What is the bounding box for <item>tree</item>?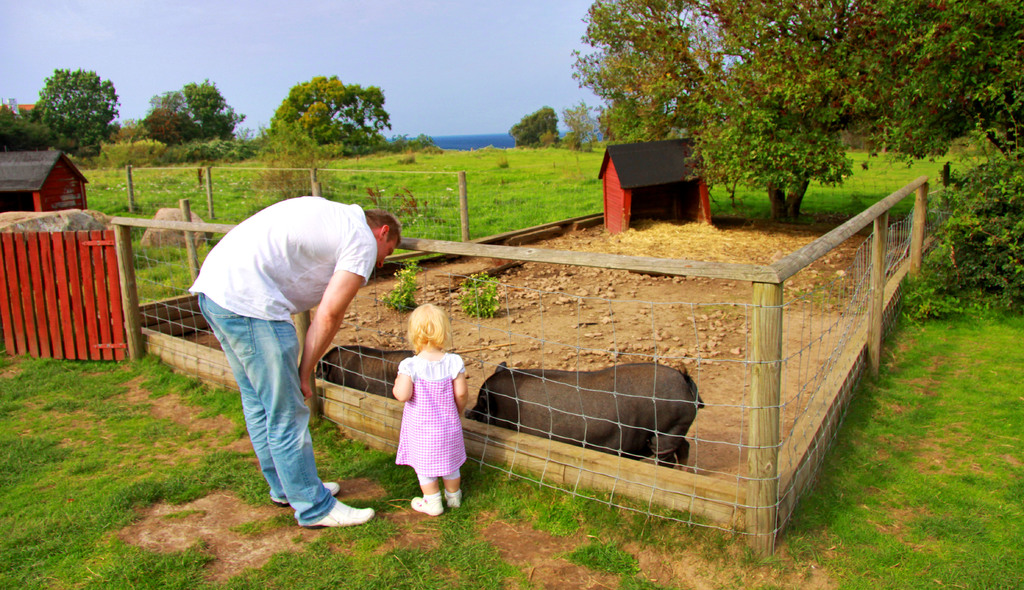
l=511, t=103, r=557, b=154.
